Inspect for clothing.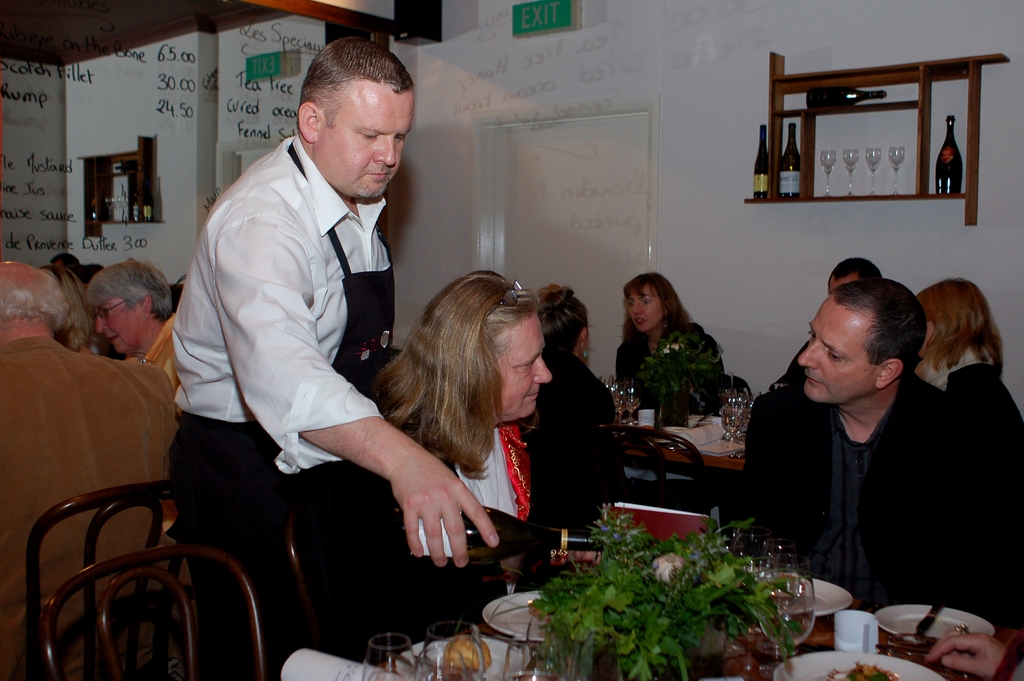
Inspection: l=0, t=335, r=177, b=680.
